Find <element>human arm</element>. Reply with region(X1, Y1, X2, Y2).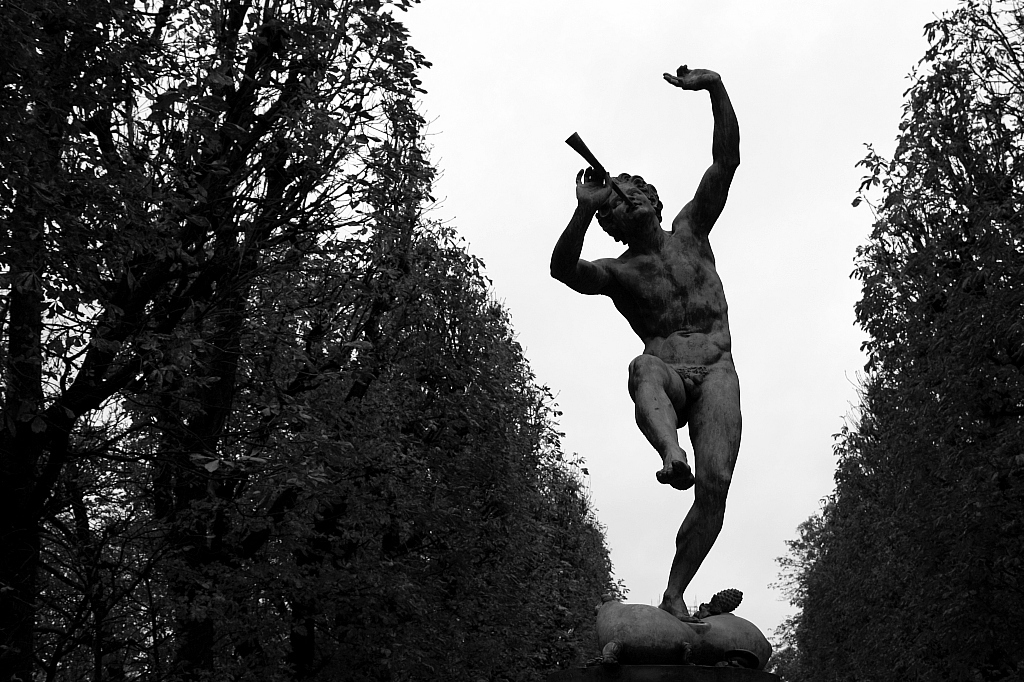
region(660, 59, 748, 239).
